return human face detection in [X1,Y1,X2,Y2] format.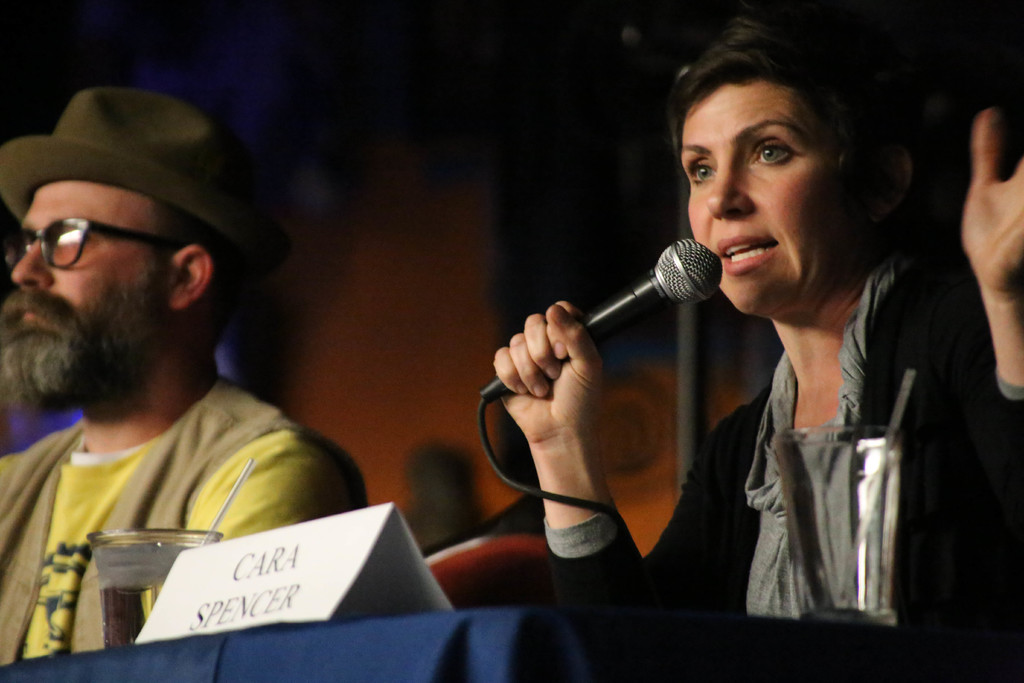
[0,176,178,406].
